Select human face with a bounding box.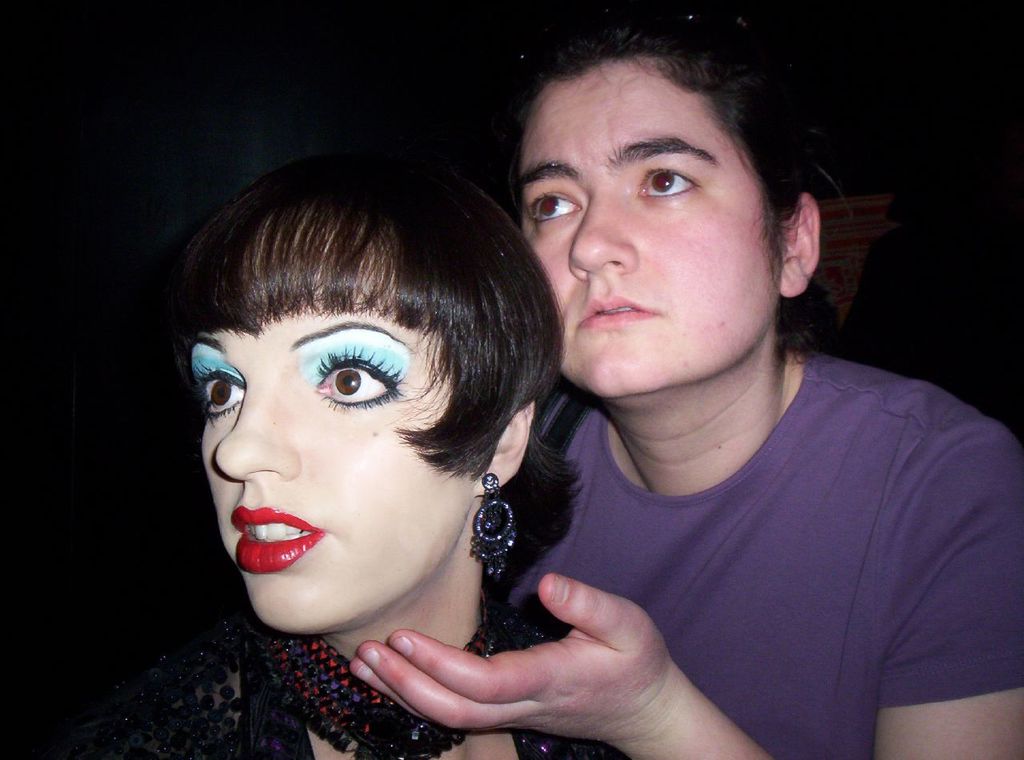
[513,55,782,394].
